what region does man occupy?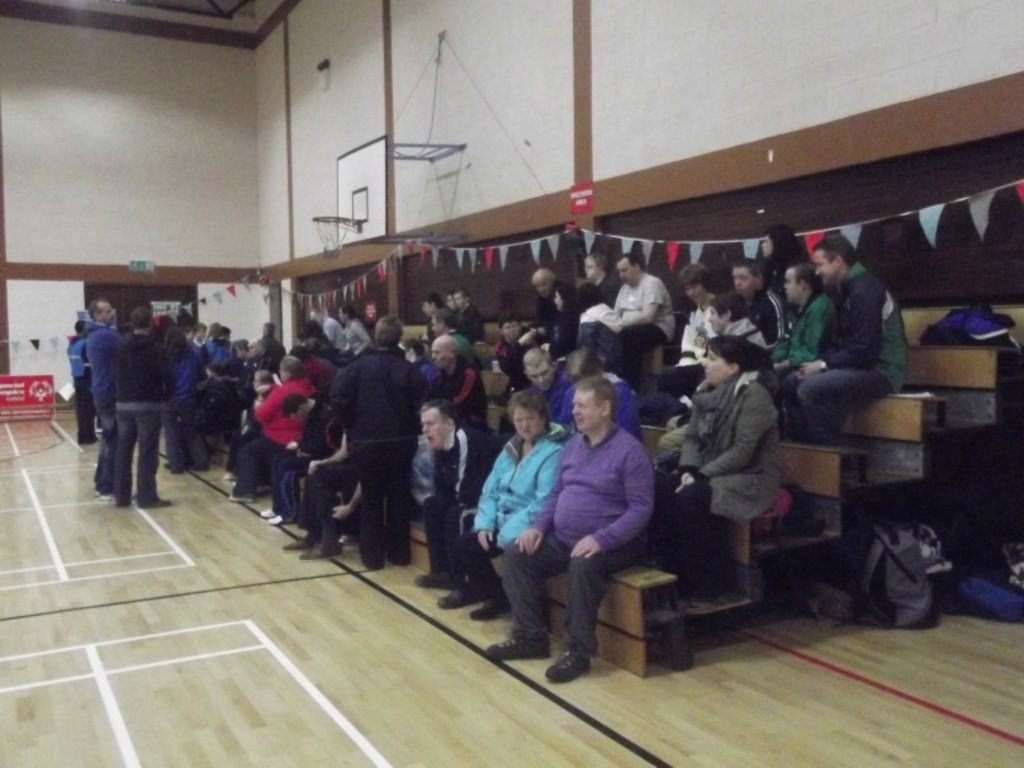
226/351/318/503.
